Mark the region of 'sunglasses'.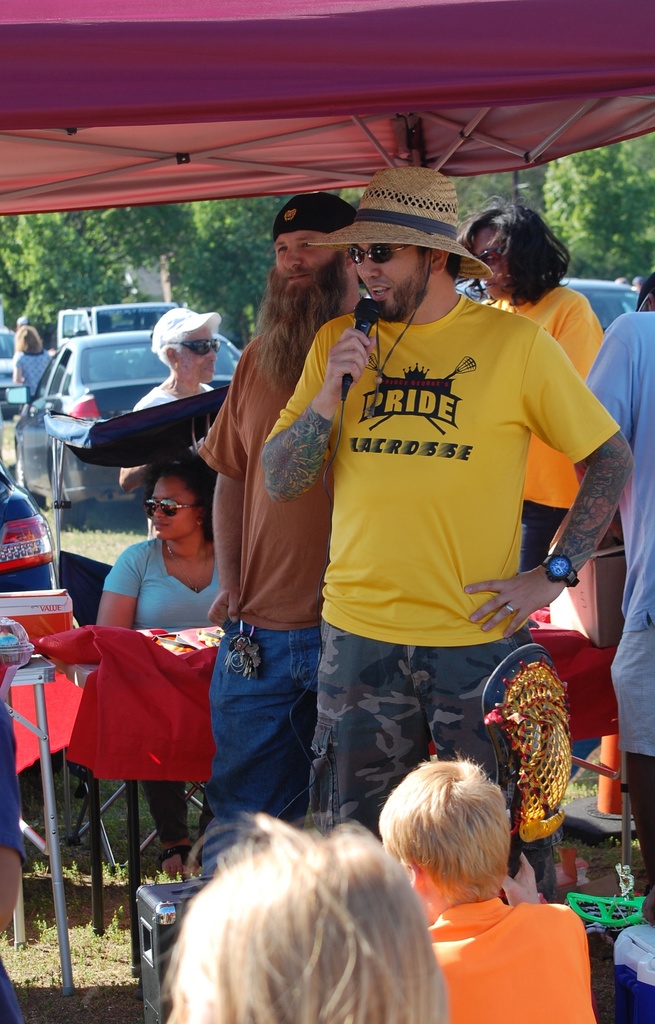
Region: (476, 246, 502, 269).
